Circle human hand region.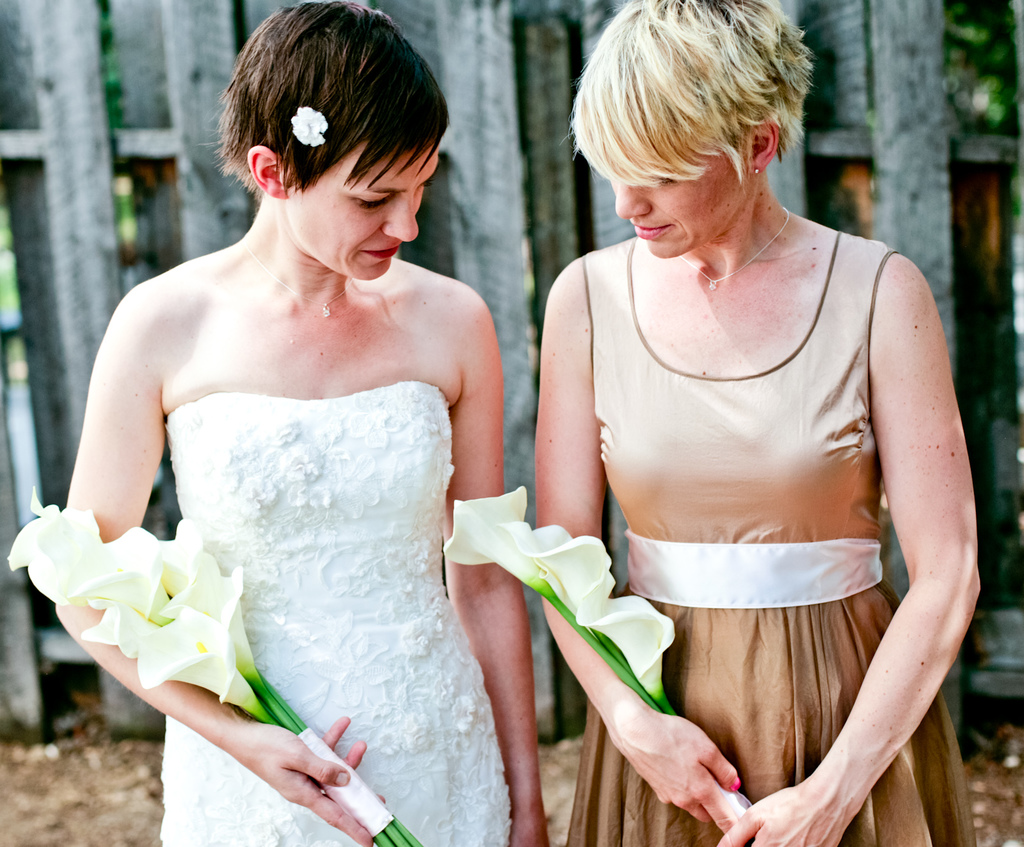
Region: <region>237, 715, 387, 846</region>.
